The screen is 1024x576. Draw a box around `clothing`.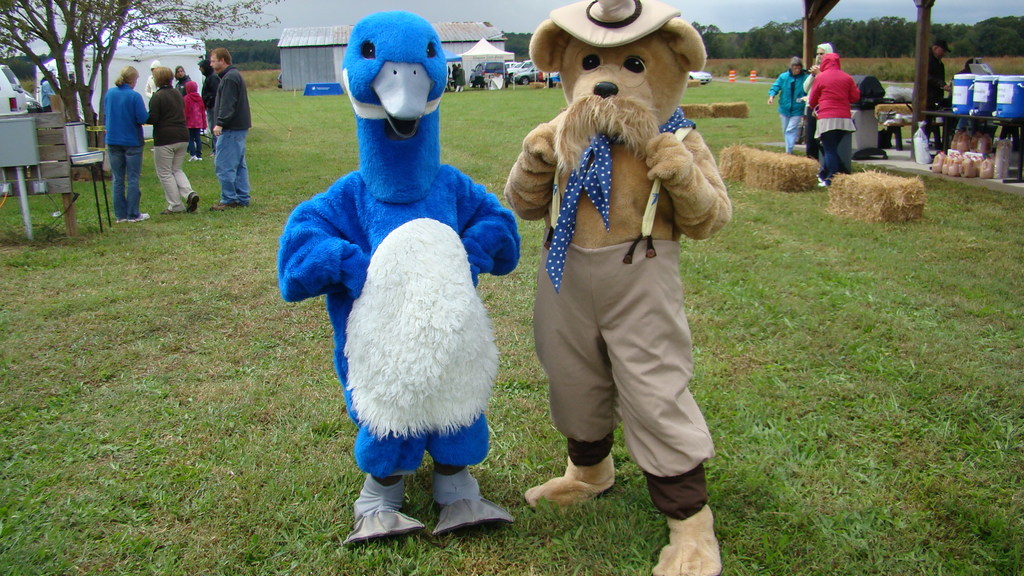
{"left": 451, "top": 63, "right": 464, "bottom": 92}.
